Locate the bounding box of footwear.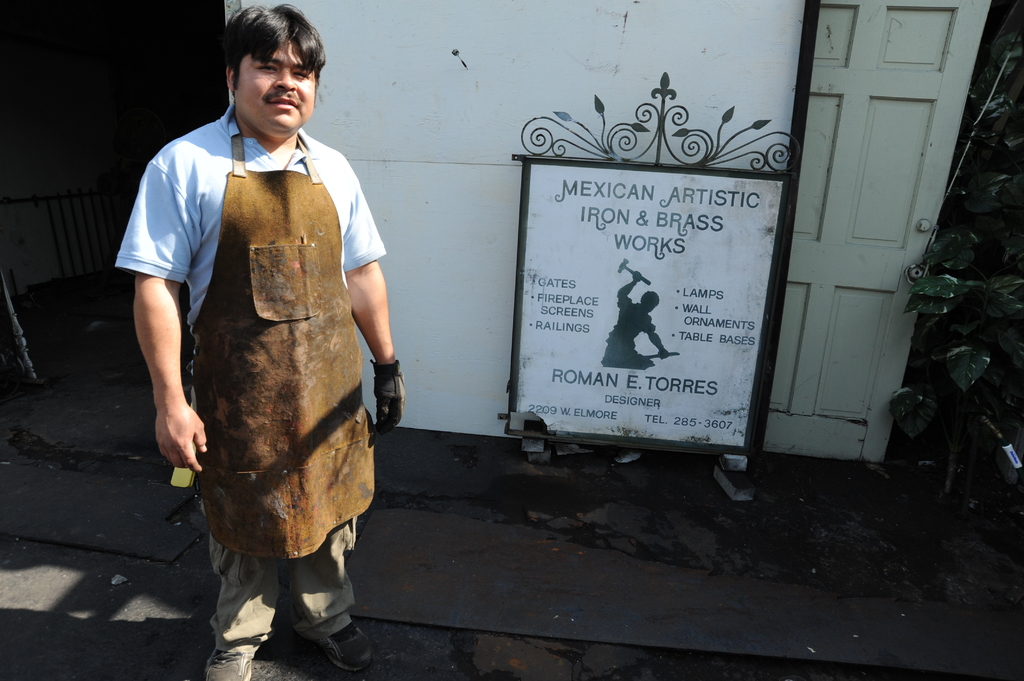
Bounding box: pyautogui.locateOnScreen(312, 621, 372, 676).
